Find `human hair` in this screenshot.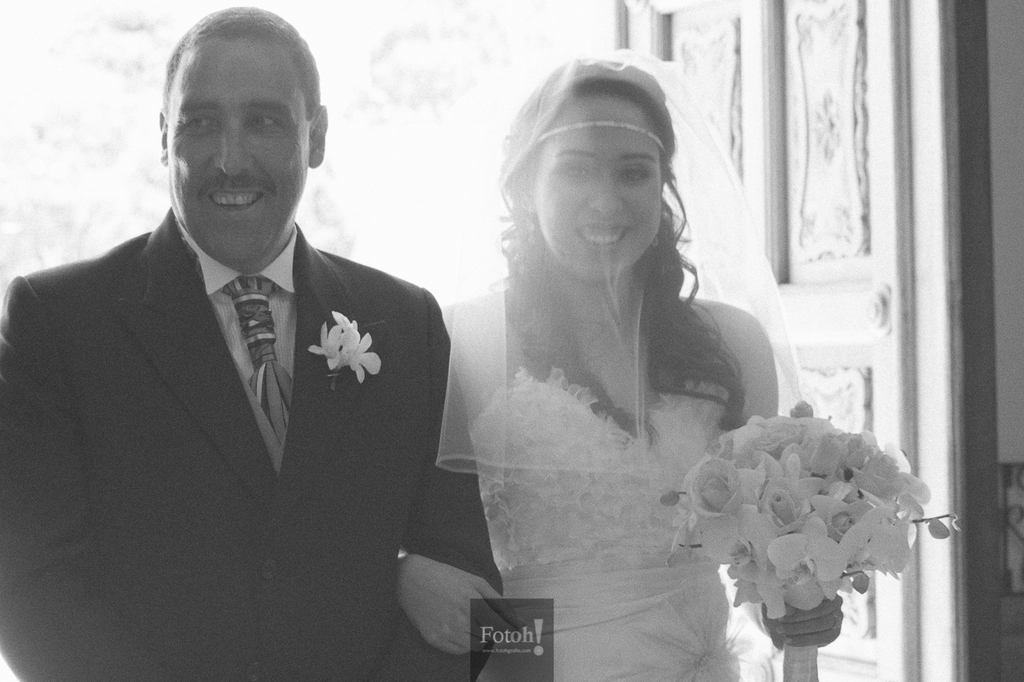
The bounding box for `human hair` is (486,69,731,384).
